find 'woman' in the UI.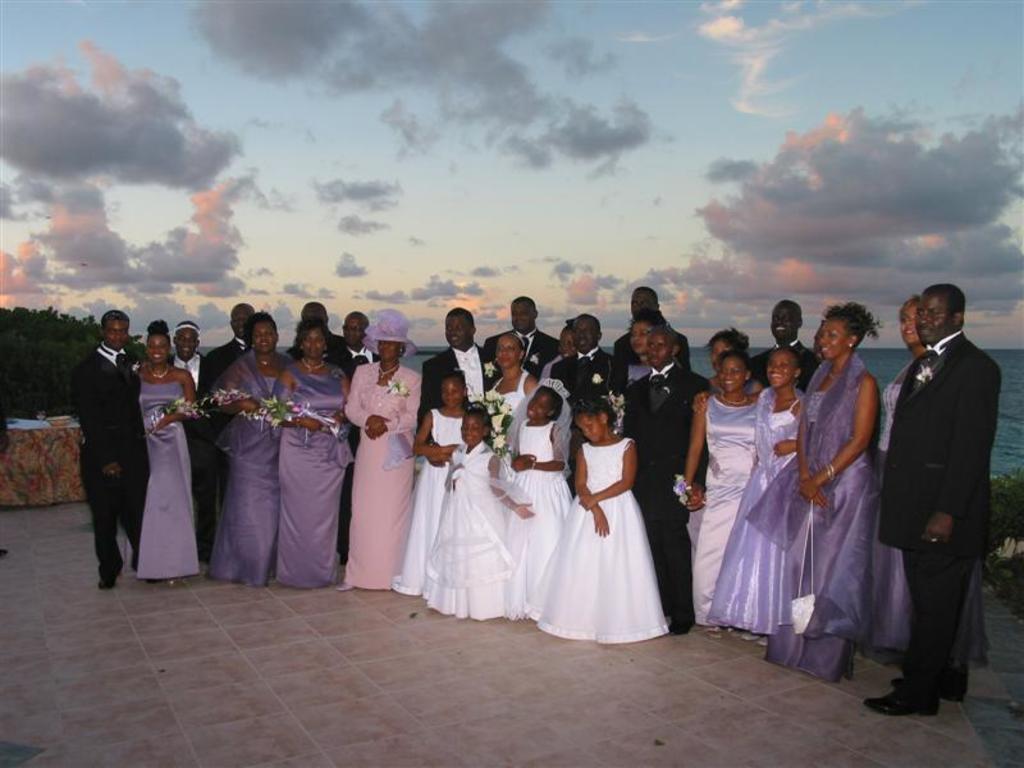
UI element at BBox(744, 302, 878, 682).
